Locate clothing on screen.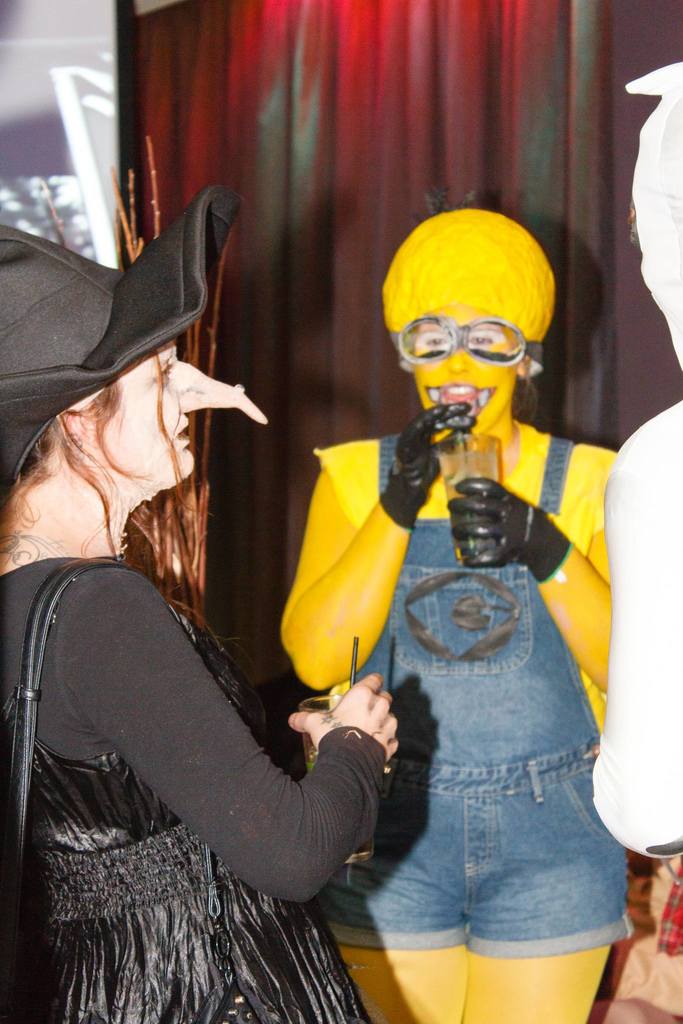
On screen at rect(317, 431, 632, 963).
